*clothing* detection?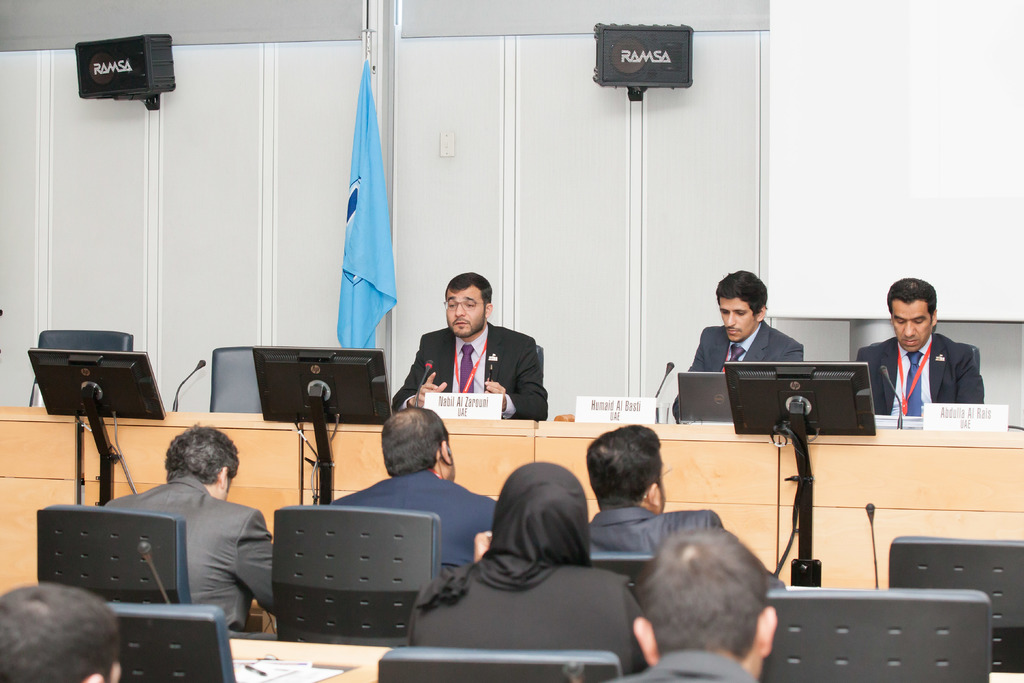
{"left": 414, "top": 545, "right": 649, "bottom": 666}
